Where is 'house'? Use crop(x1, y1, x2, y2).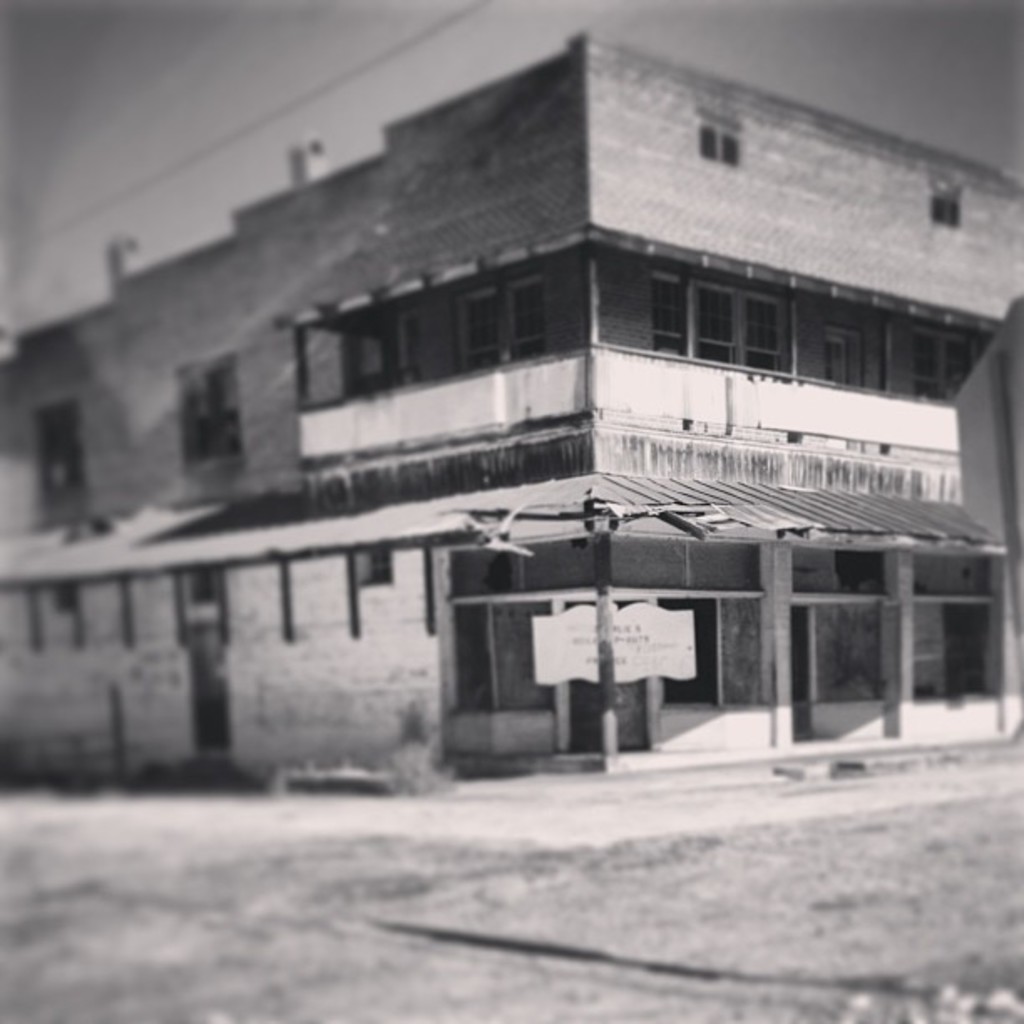
crop(125, 0, 1023, 736).
